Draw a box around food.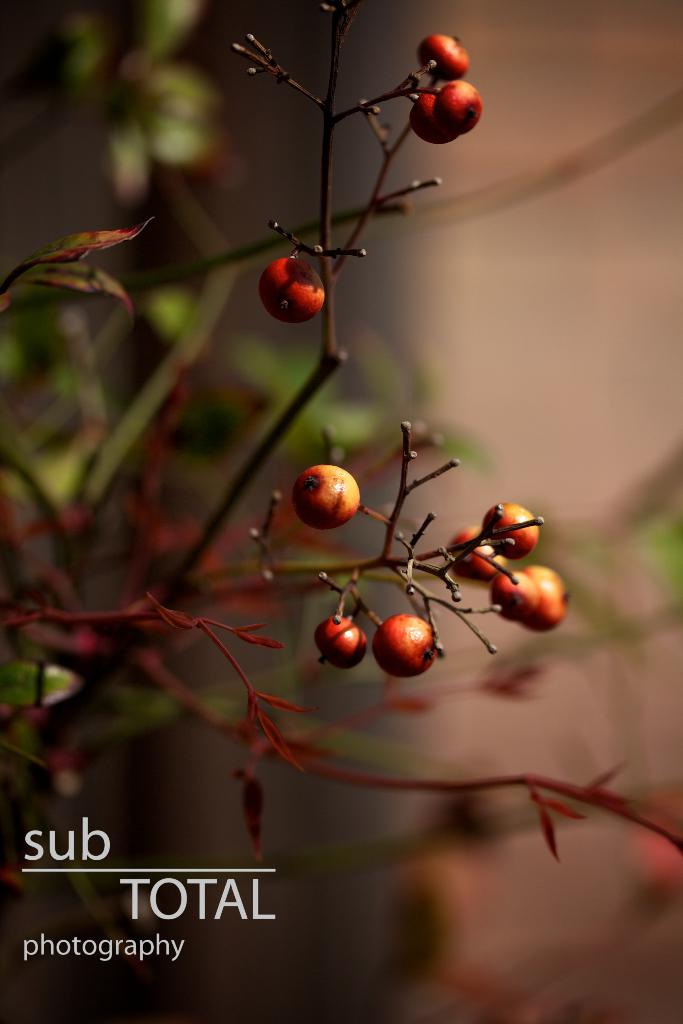
520,560,572,634.
